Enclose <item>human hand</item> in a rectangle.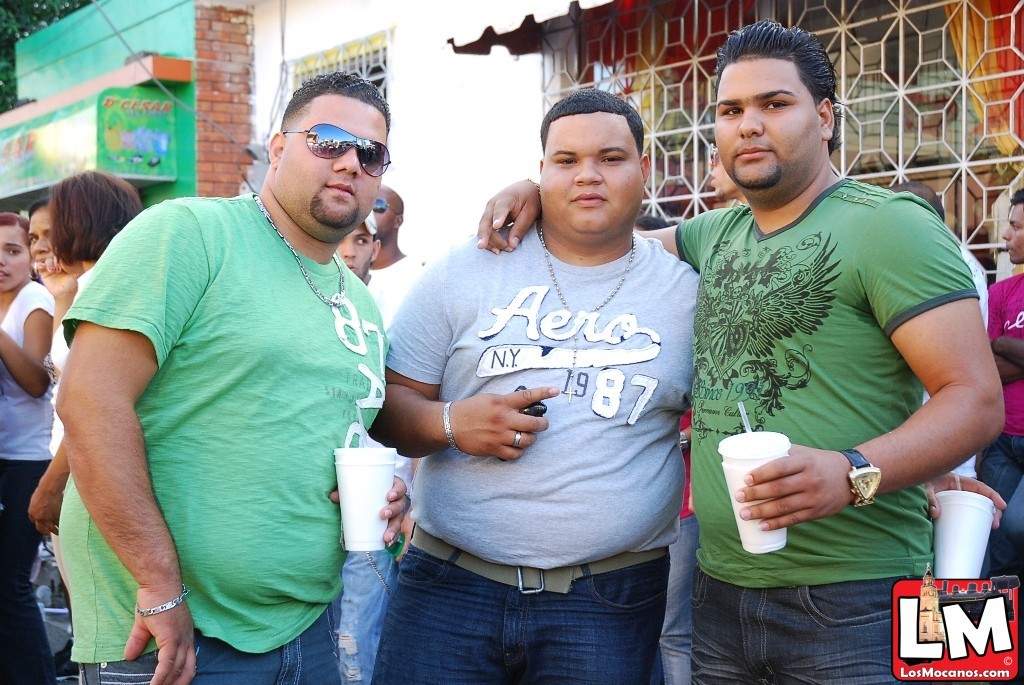
bbox(329, 473, 406, 549).
